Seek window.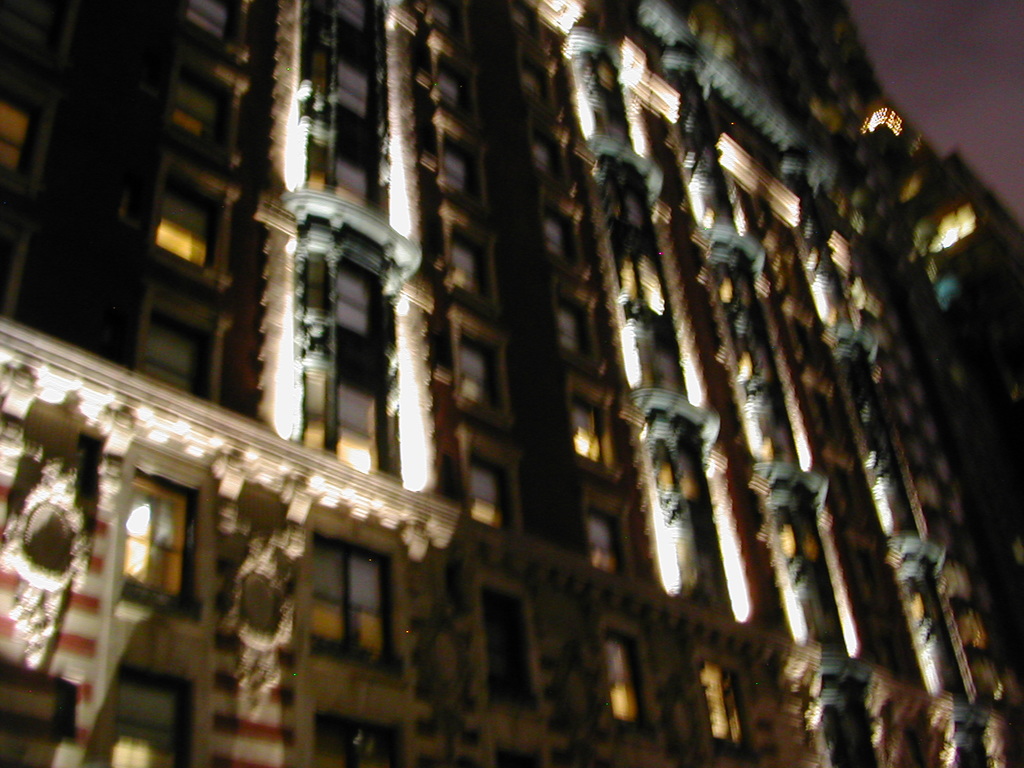
left=319, top=710, right=408, bottom=767.
